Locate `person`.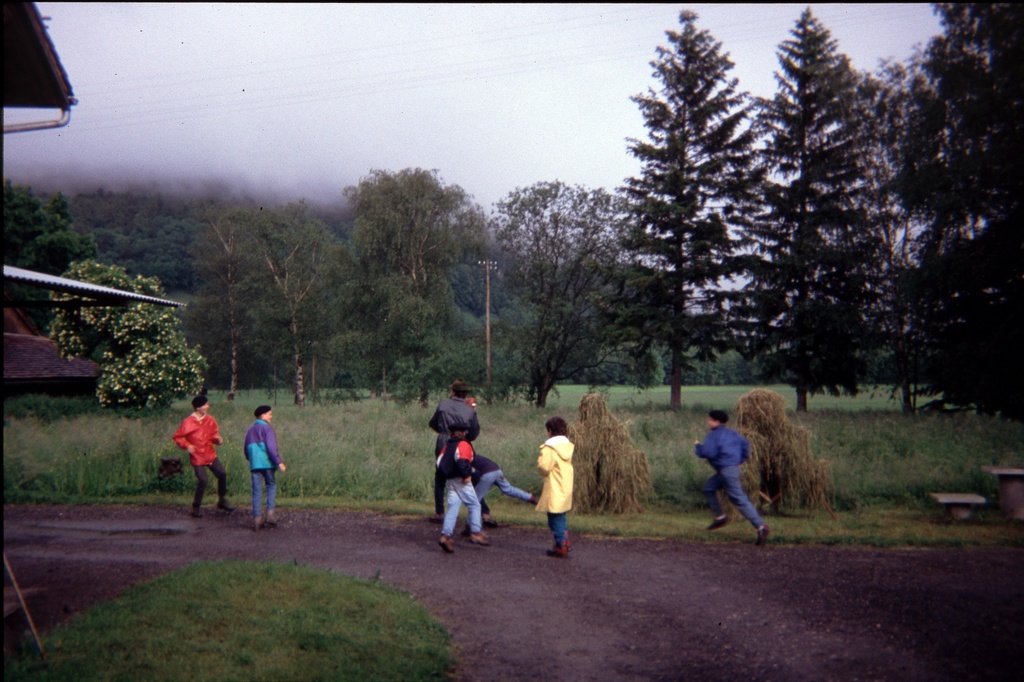
Bounding box: (left=430, top=381, right=480, bottom=519).
